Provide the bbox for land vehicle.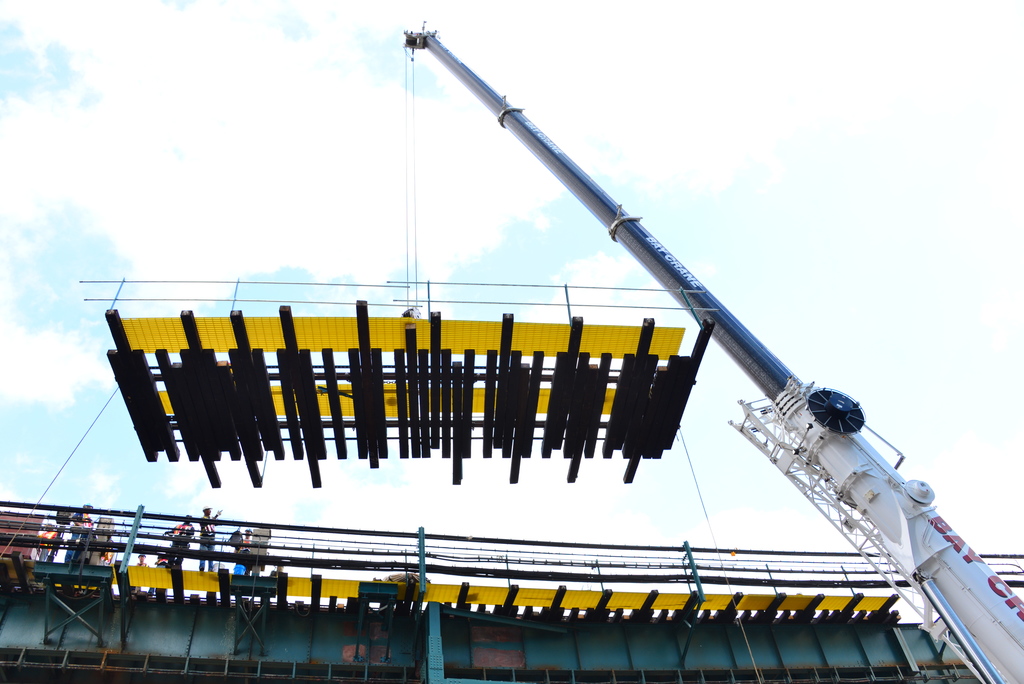
x1=404, y1=10, x2=1023, y2=683.
